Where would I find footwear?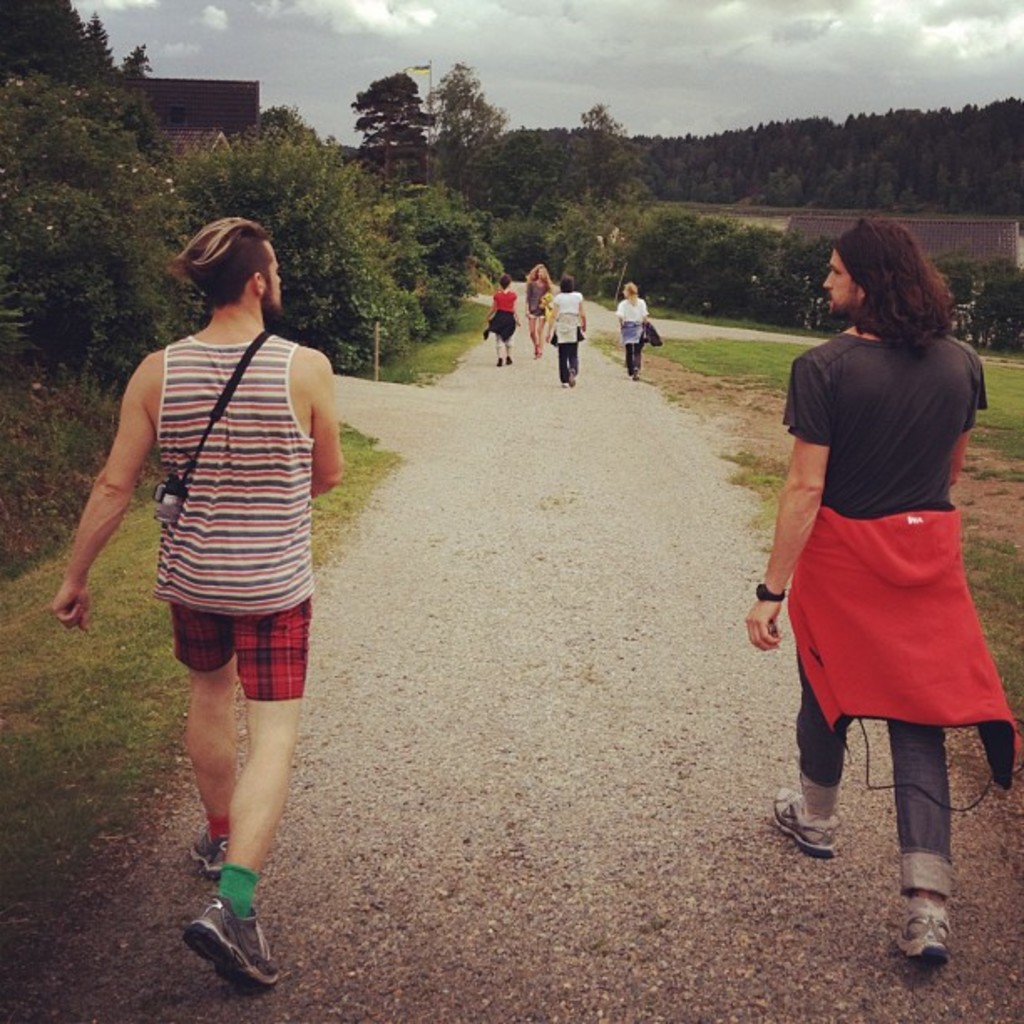
At {"left": 182, "top": 897, "right": 274, "bottom": 986}.
